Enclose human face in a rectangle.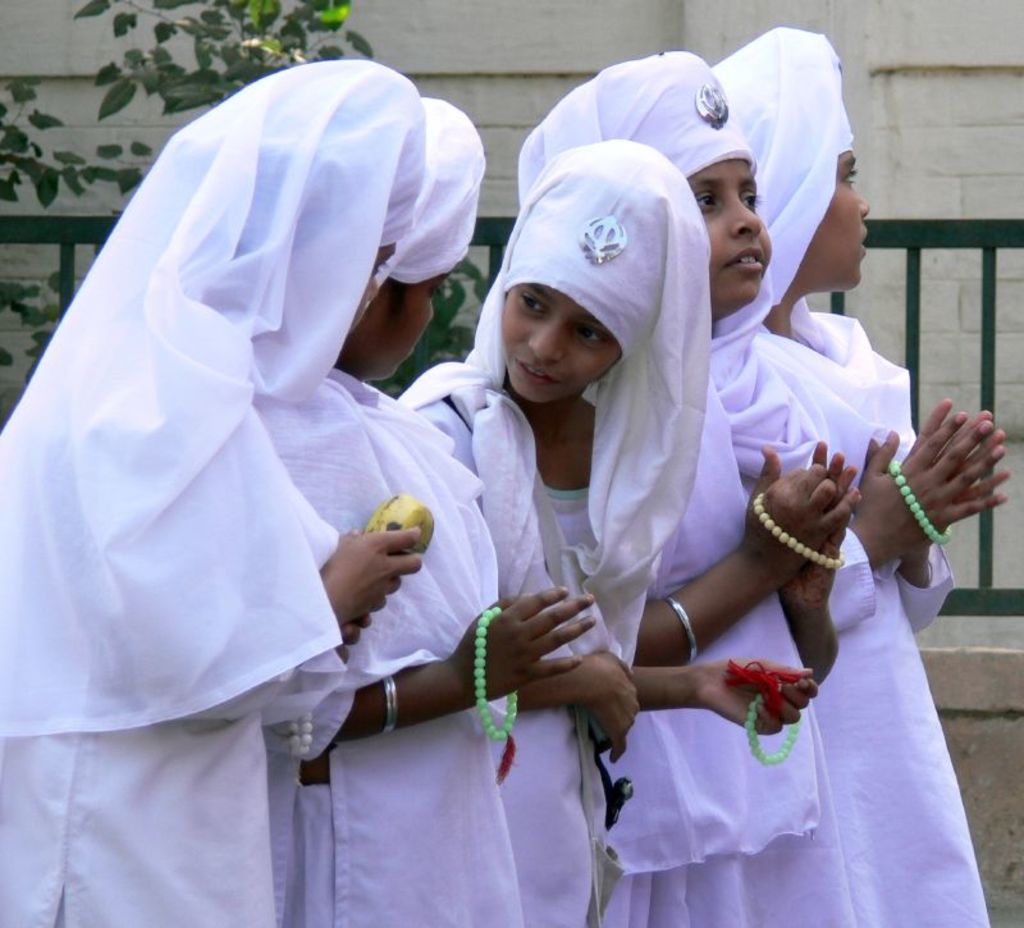
crop(806, 156, 873, 291).
